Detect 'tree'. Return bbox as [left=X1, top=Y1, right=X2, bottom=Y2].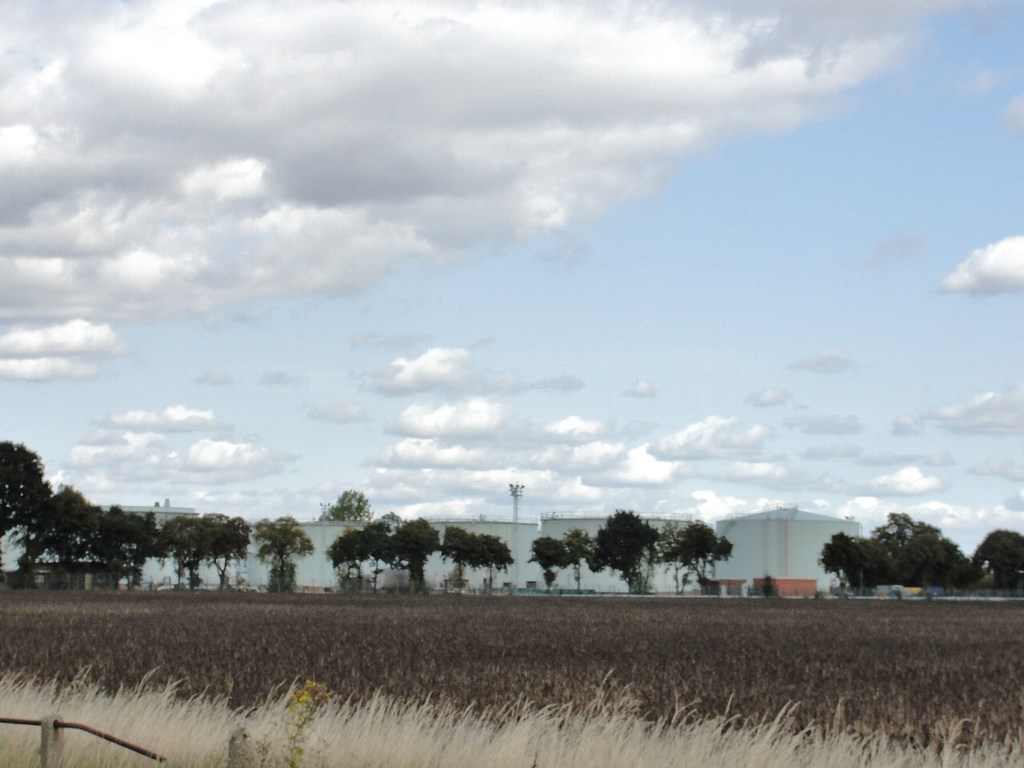
[left=216, top=666, right=317, bottom=767].
